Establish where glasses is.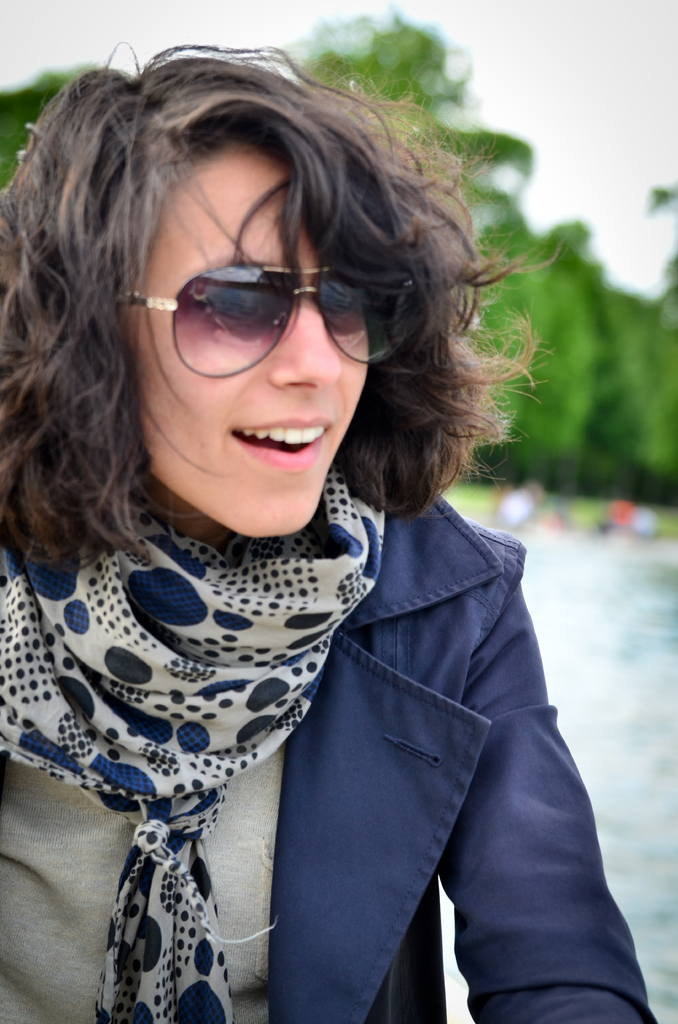
Established at (left=106, top=253, right=426, bottom=384).
